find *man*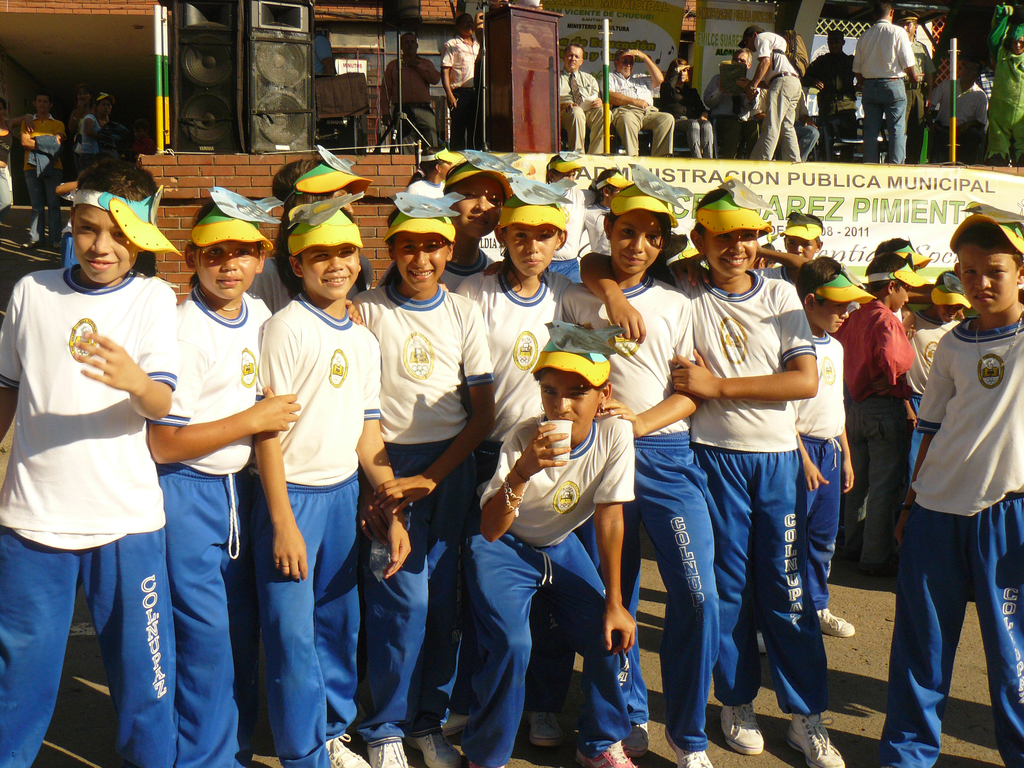
select_region(72, 92, 120, 200)
